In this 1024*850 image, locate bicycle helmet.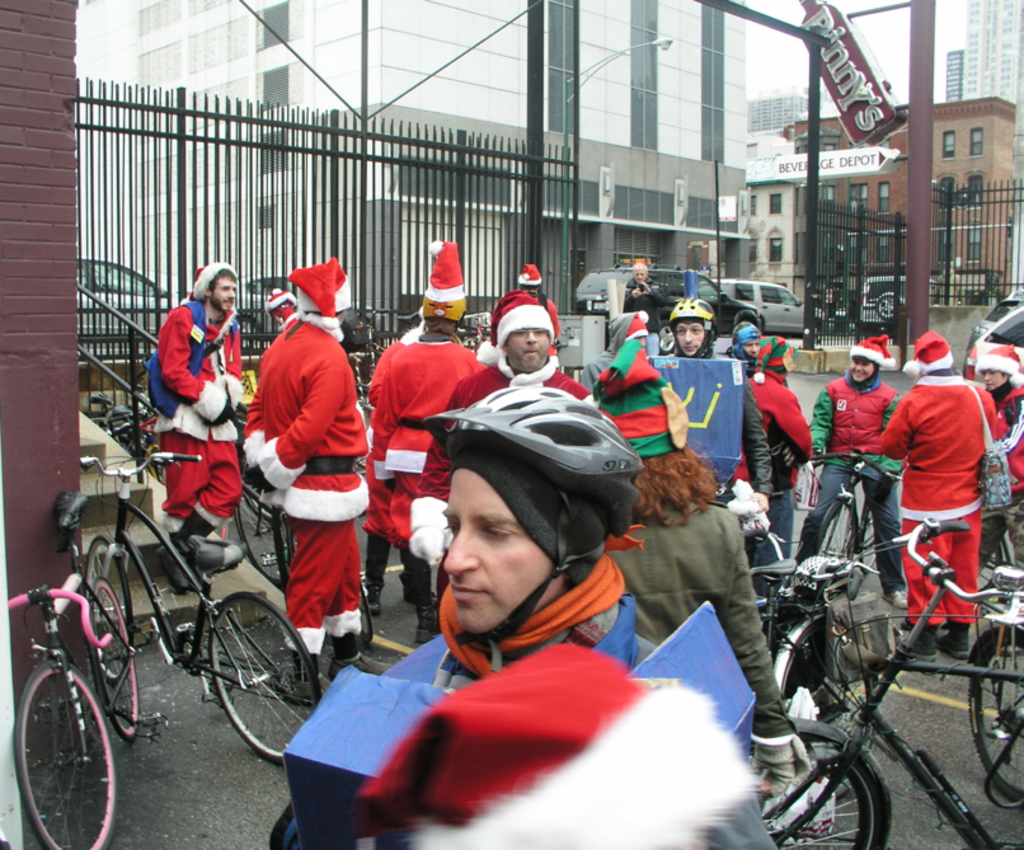
Bounding box: bbox(664, 300, 714, 319).
